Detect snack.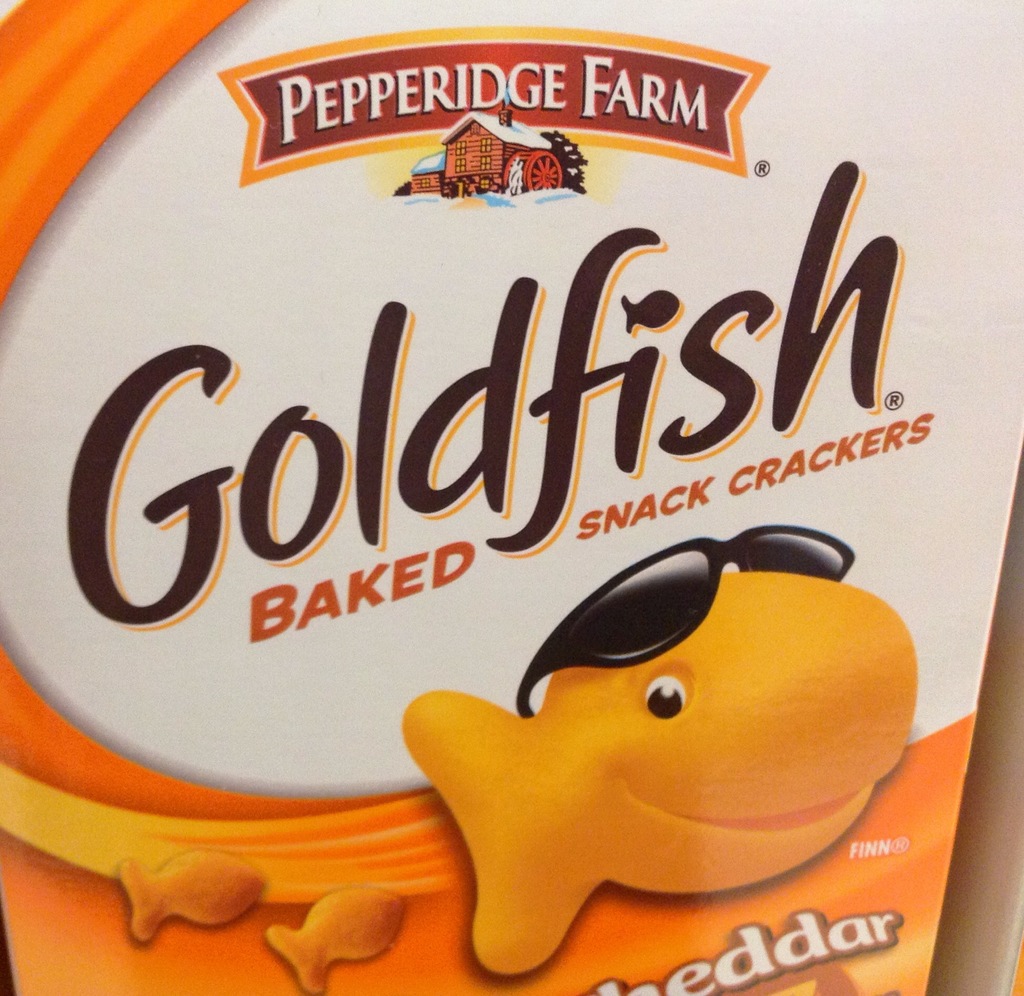
Detected at select_region(123, 852, 268, 942).
